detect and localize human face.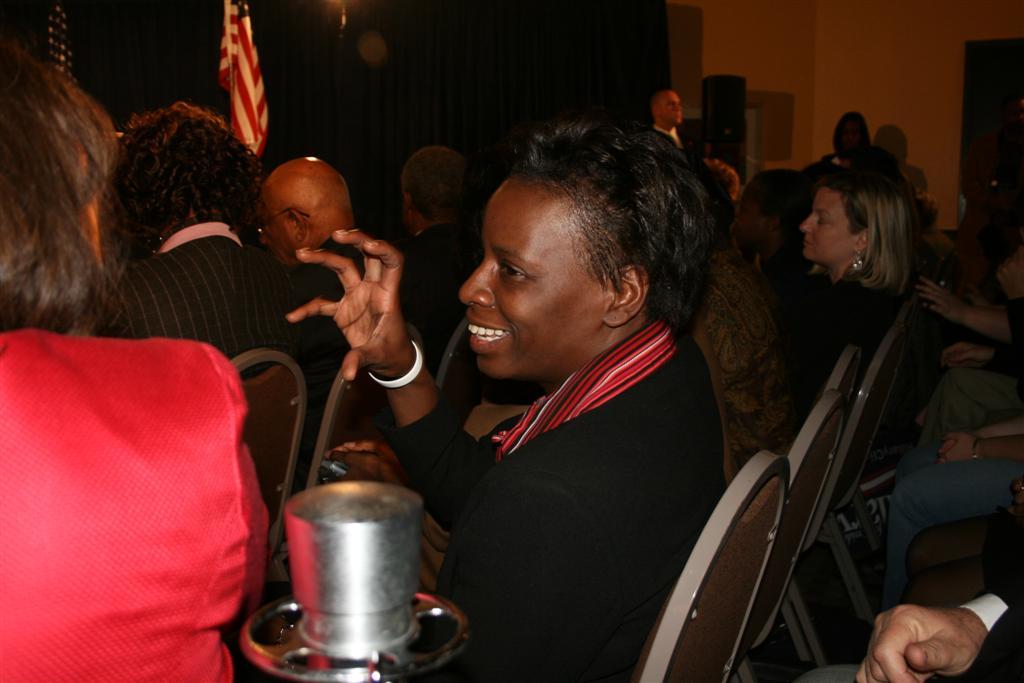
Localized at BBox(261, 157, 364, 267).
